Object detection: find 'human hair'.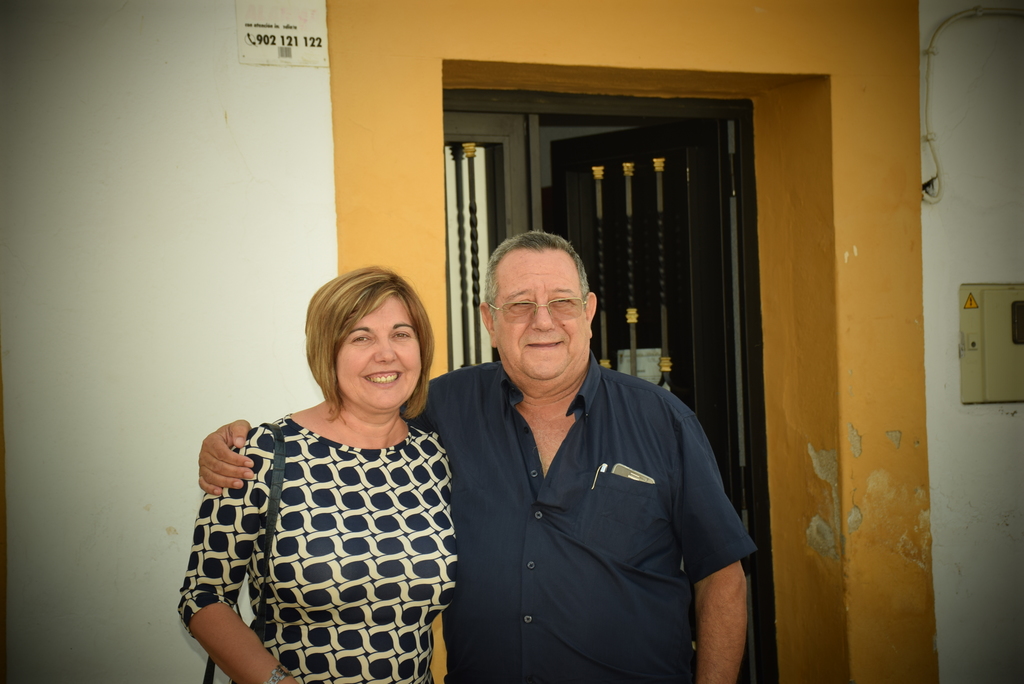
box=[301, 255, 429, 425].
